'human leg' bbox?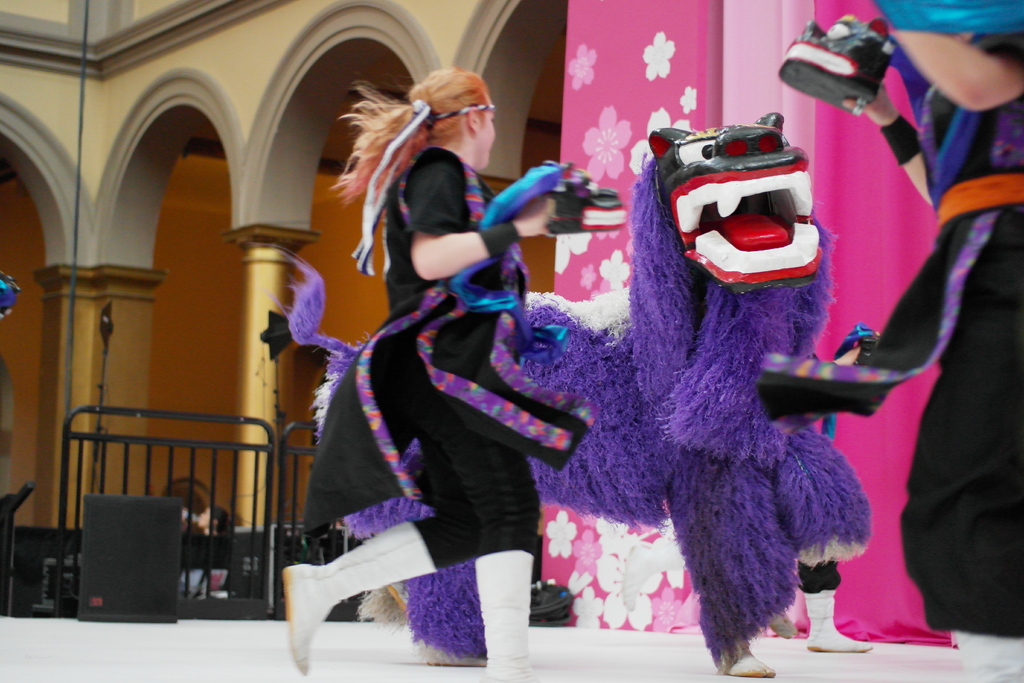
<region>410, 325, 536, 682</region>
